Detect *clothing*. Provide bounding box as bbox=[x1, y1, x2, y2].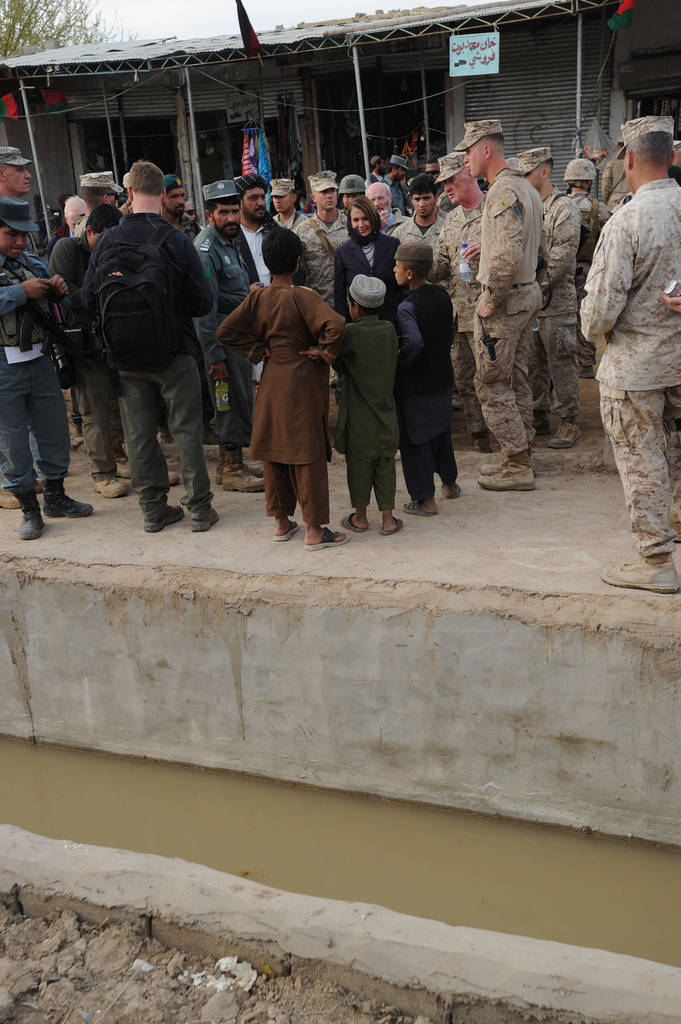
bbox=[176, 221, 252, 444].
